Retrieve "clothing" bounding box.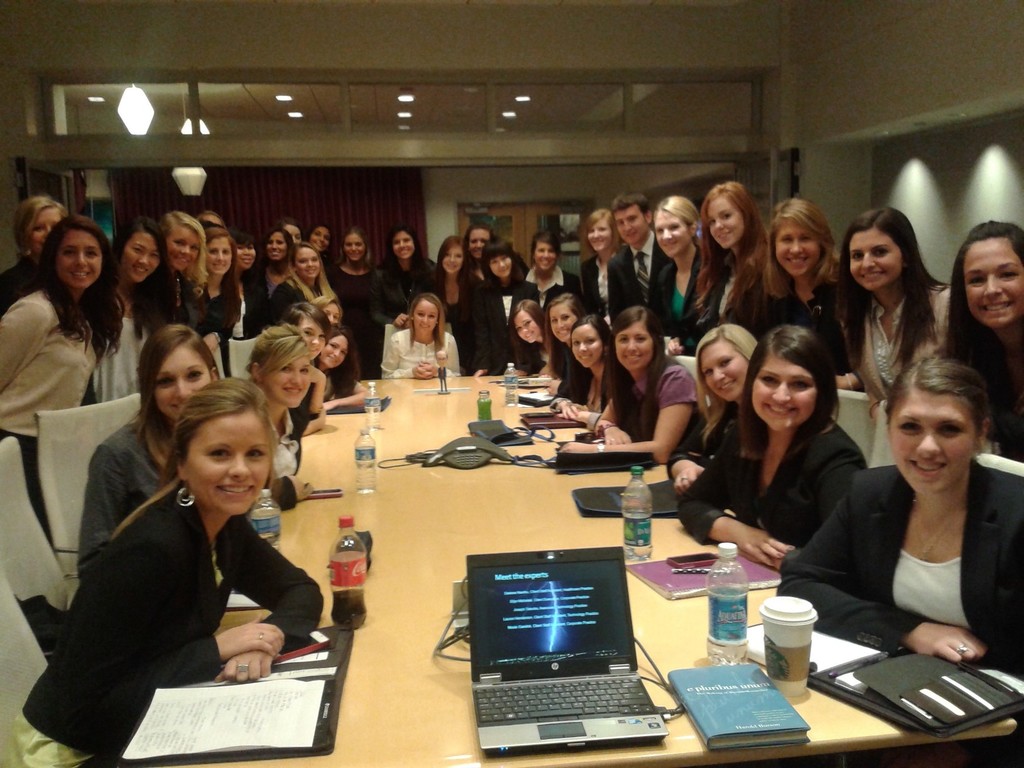
Bounding box: left=777, top=473, right=1023, bottom=679.
